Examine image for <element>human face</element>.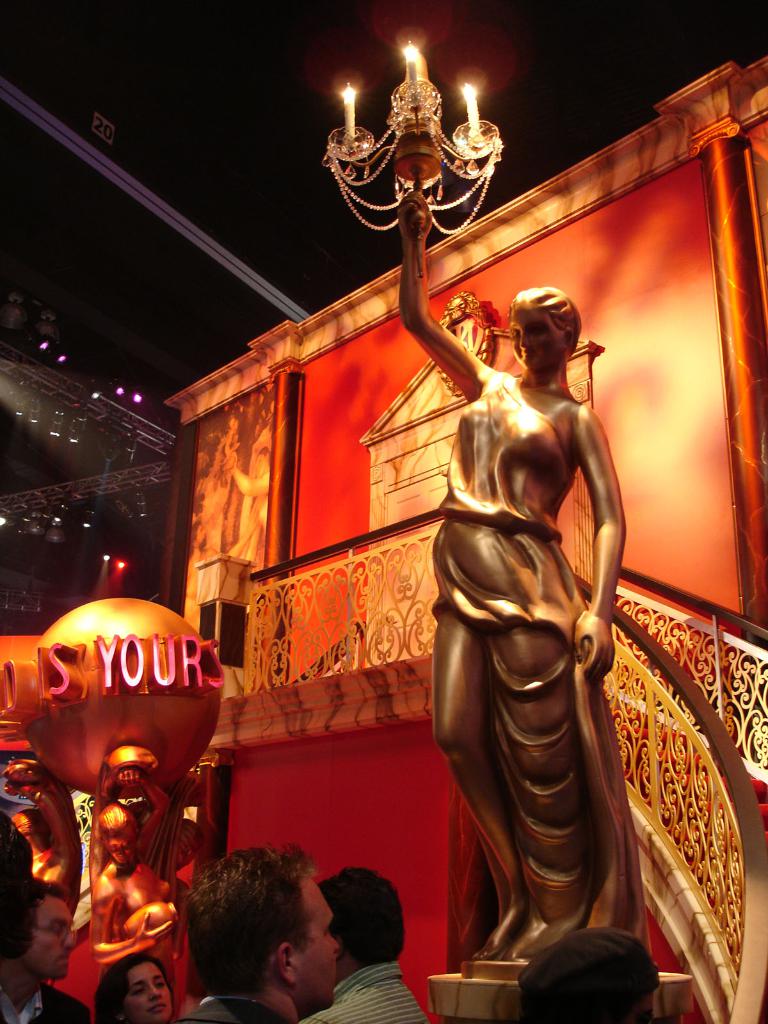
Examination result: <region>104, 838, 136, 863</region>.
